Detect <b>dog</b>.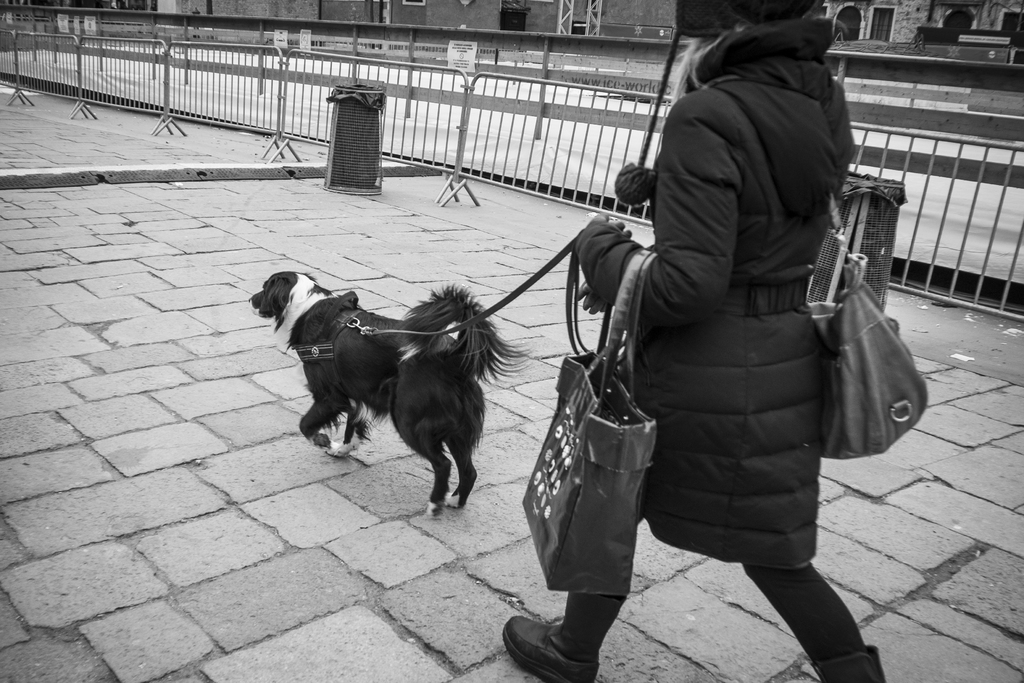
Detected at <region>244, 269, 534, 522</region>.
